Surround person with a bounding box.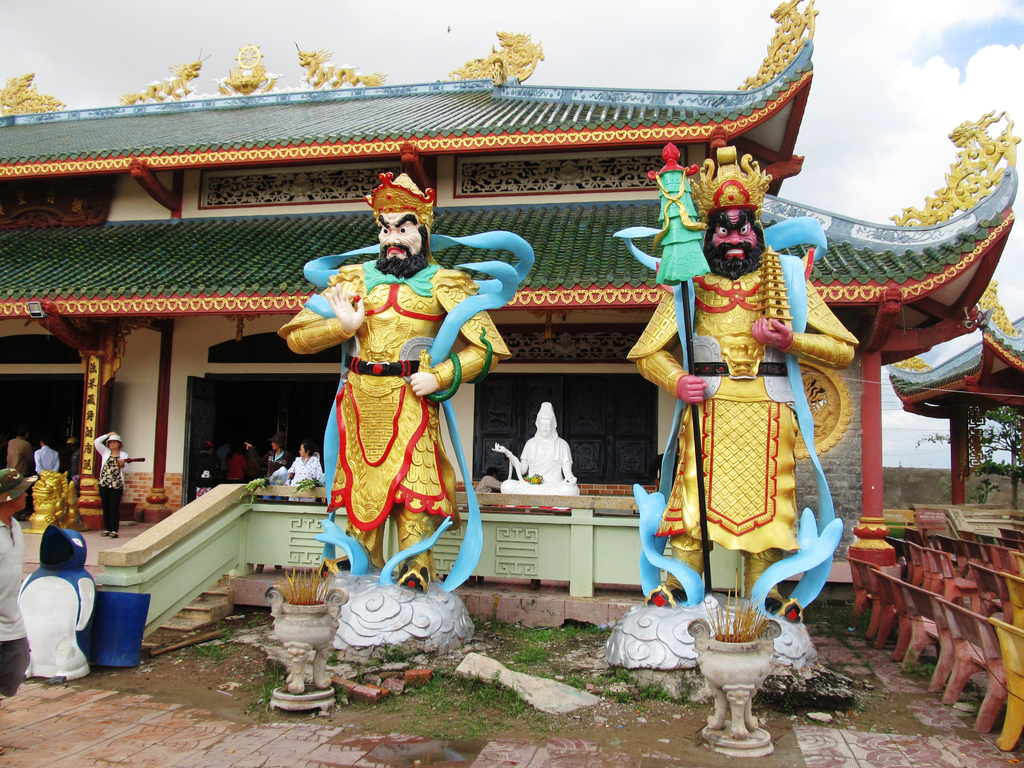
locate(277, 445, 318, 490).
